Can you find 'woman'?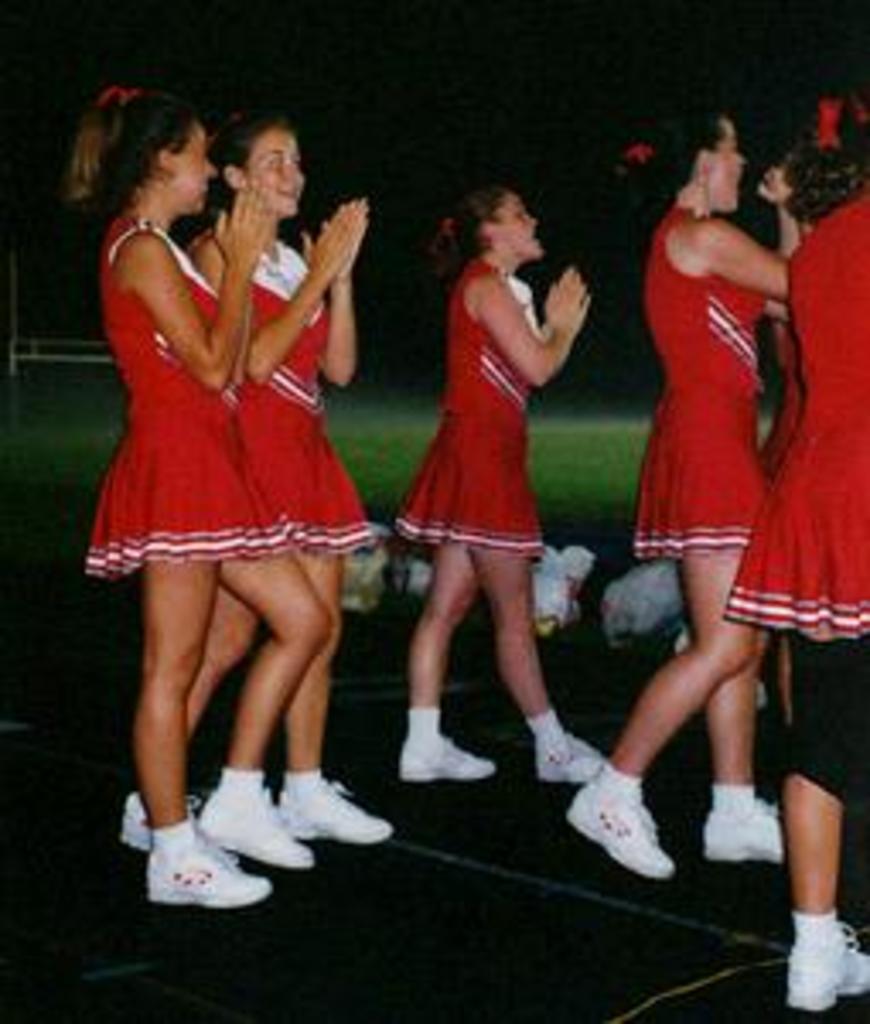
Yes, bounding box: l=392, t=184, r=607, b=785.
